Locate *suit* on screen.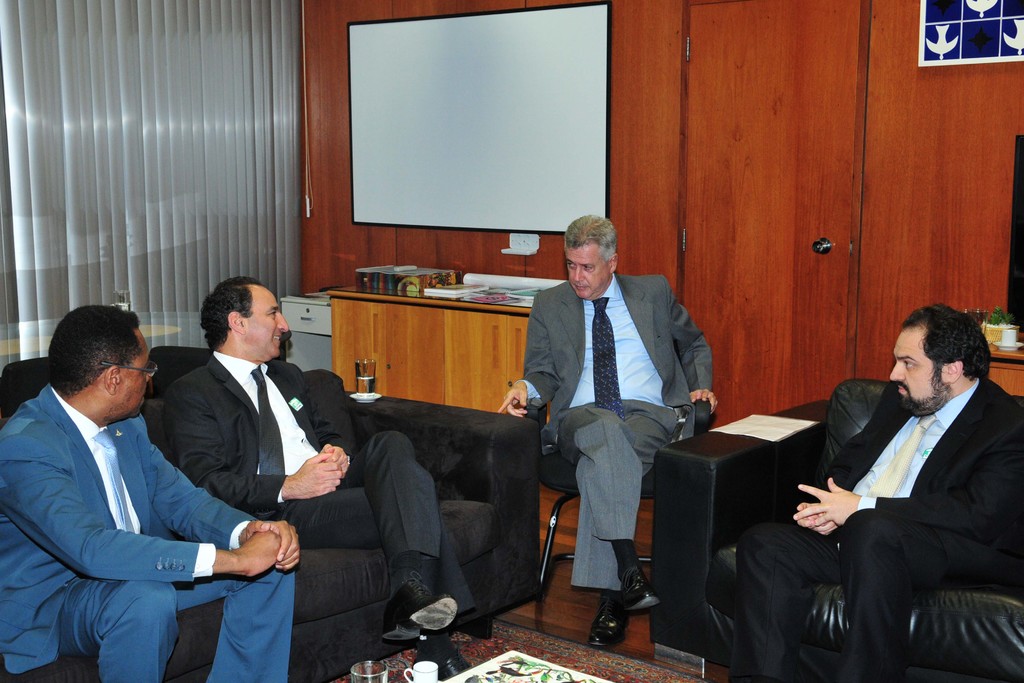
On screen at <bbox>518, 276, 712, 586</bbox>.
